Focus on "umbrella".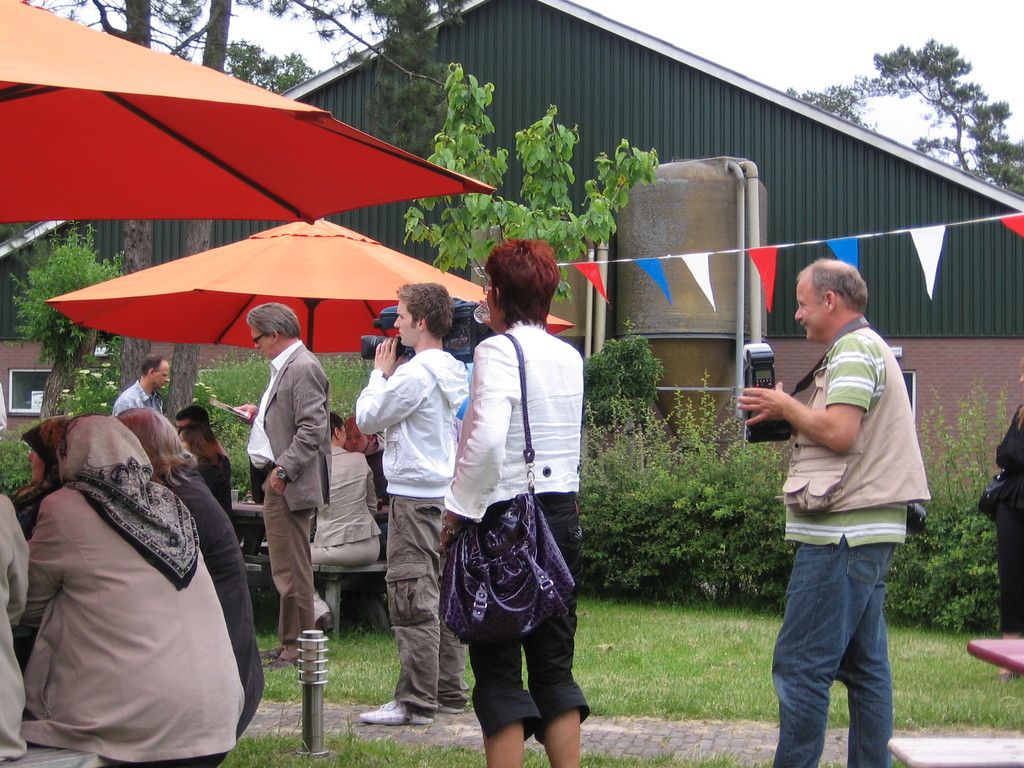
Focused at [0,0,497,225].
